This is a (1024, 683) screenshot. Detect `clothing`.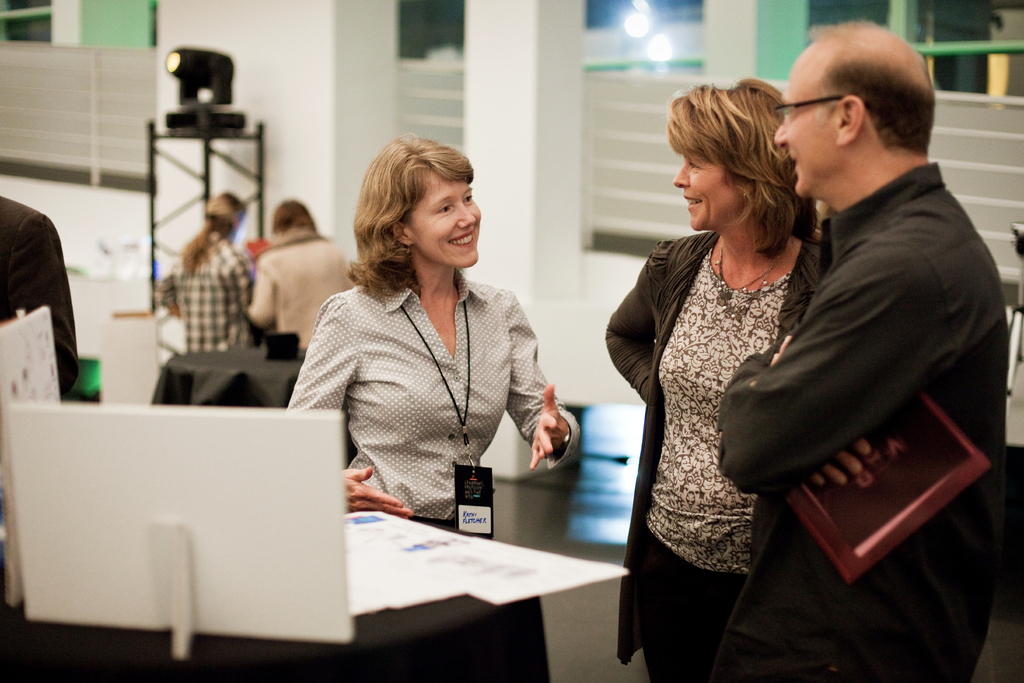
region(244, 231, 354, 356).
